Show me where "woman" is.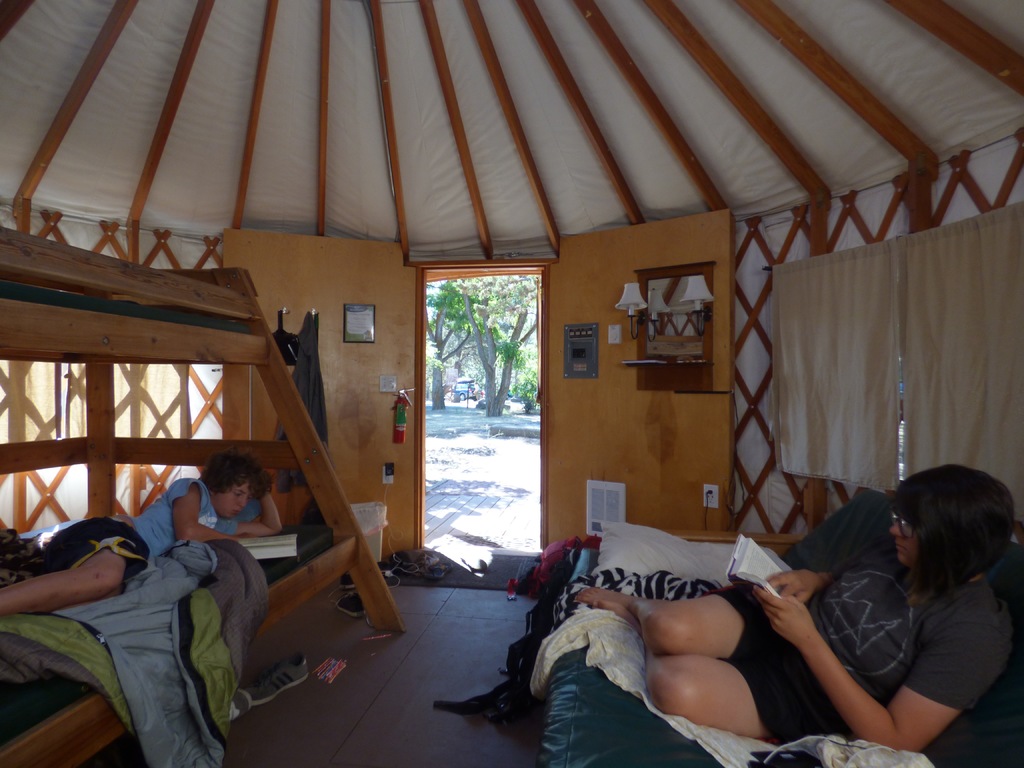
"woman" is at {"x1": 569, "y1": 458, "x2": 1016, "y2": 746}.
